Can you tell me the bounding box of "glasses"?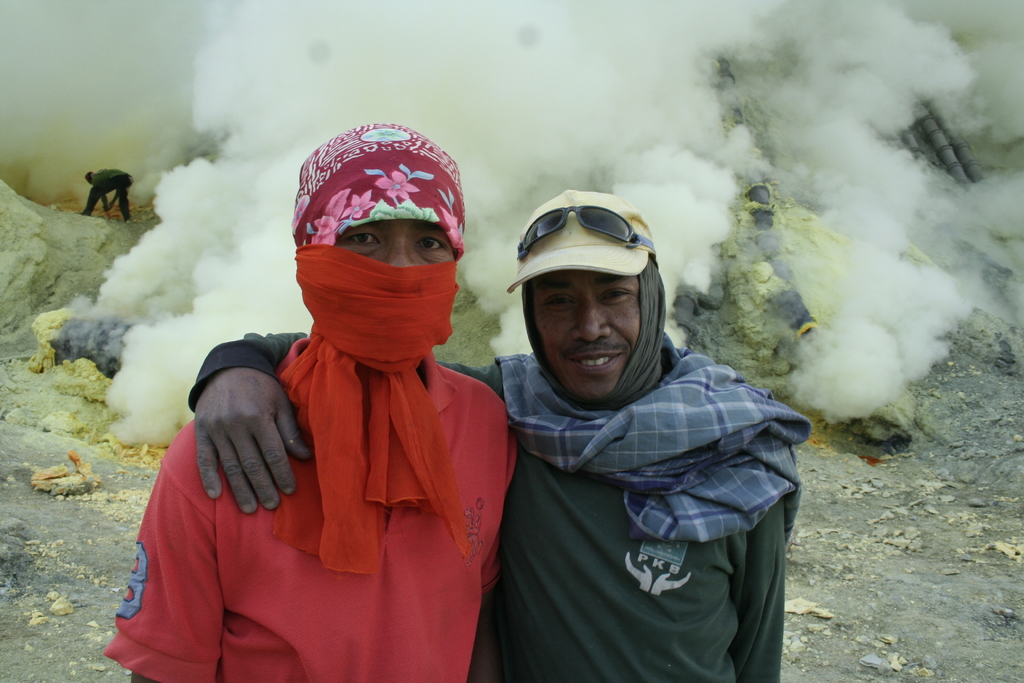
left=512, top=204, right=656, bottom=248.
